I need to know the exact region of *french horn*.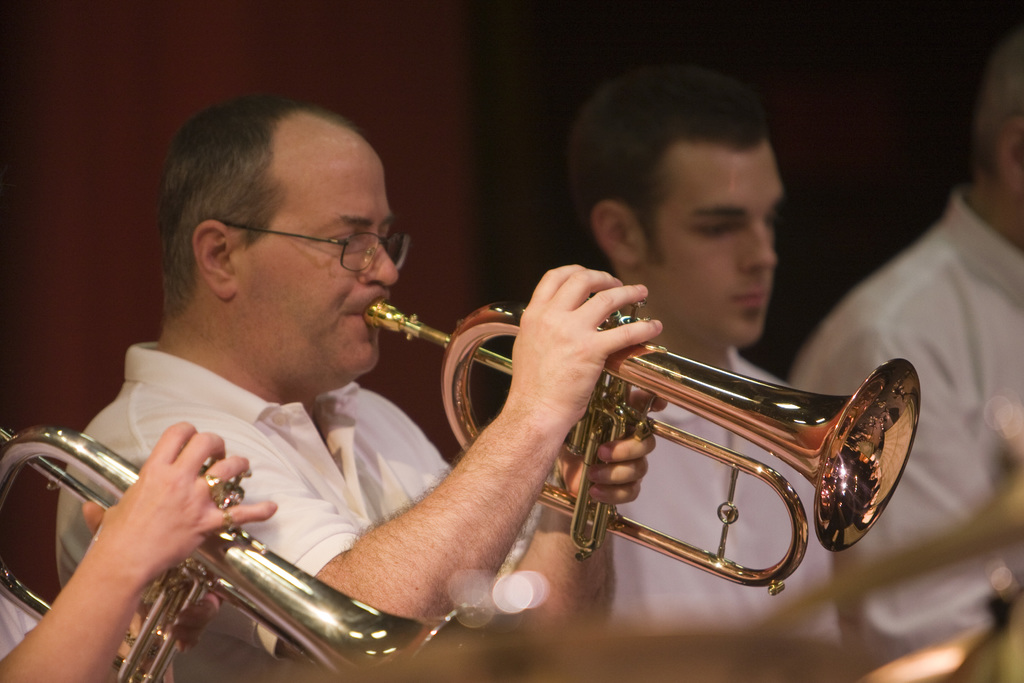
Region: (left=344, top=244, right=948, bottom=594).
